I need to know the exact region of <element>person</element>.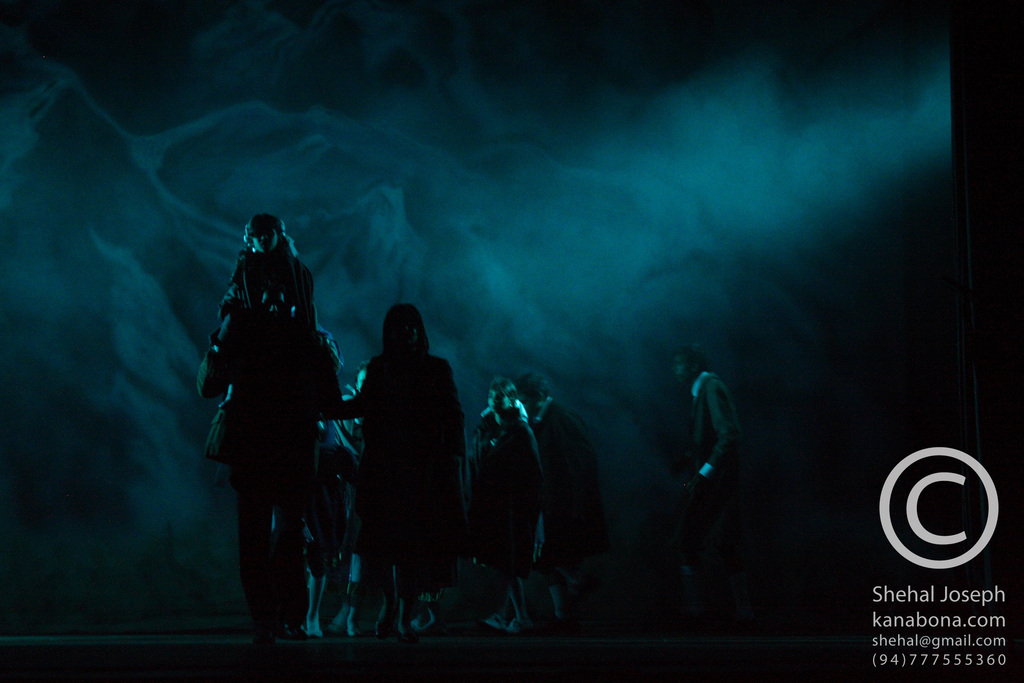
Region: <region>214, 213, 326, 374</region>.
